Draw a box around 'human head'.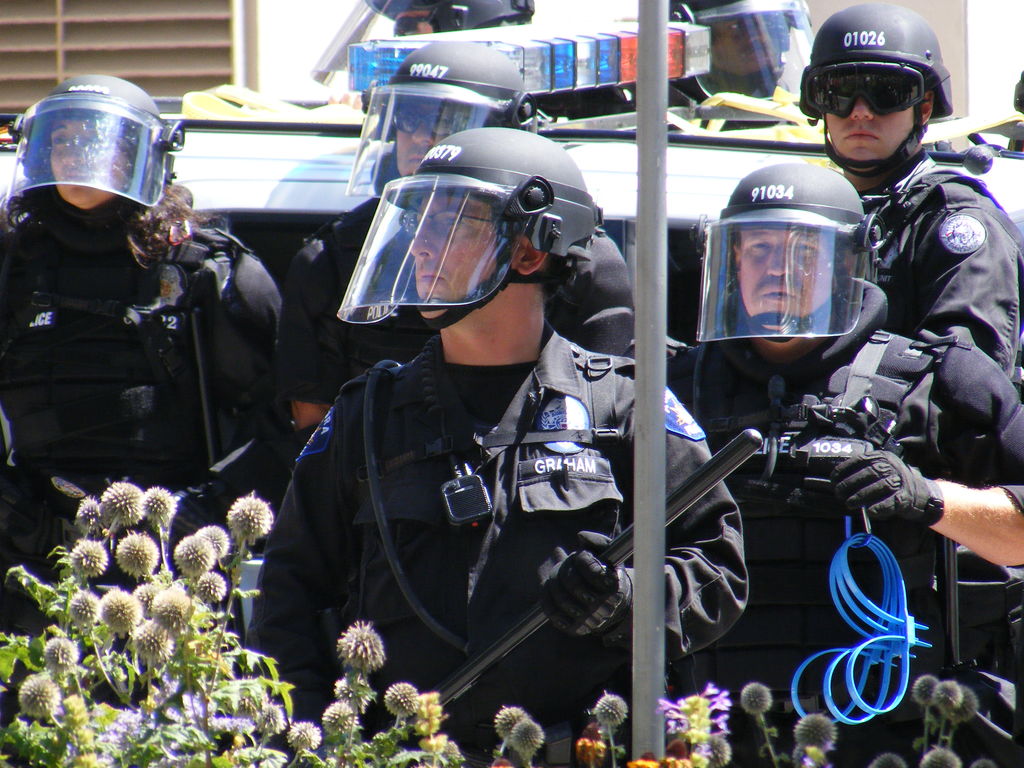
[334,124,604,361].
